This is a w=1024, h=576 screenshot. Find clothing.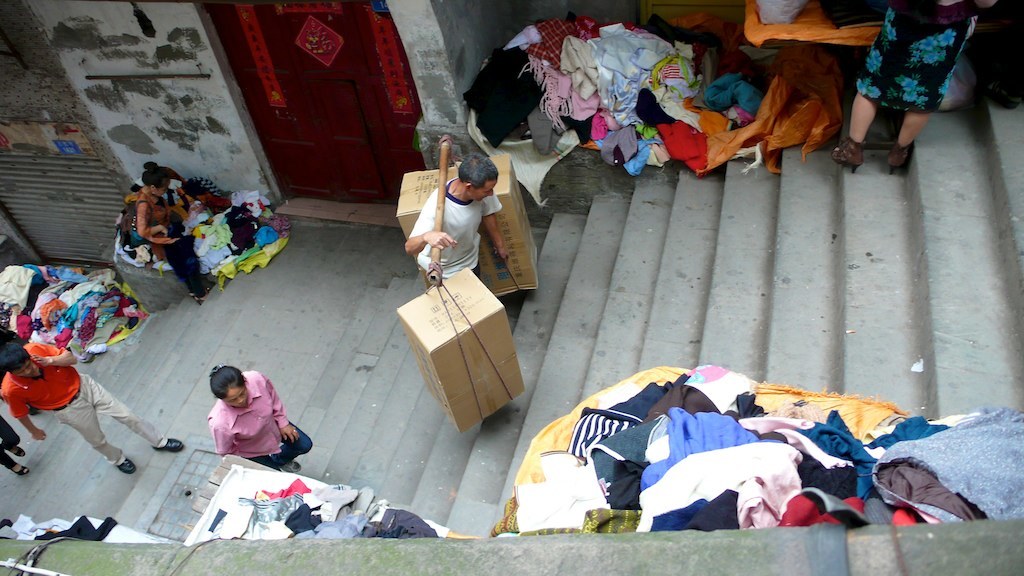
Bounding box: [x1=842, y1=0, x2=984, y2=111].
